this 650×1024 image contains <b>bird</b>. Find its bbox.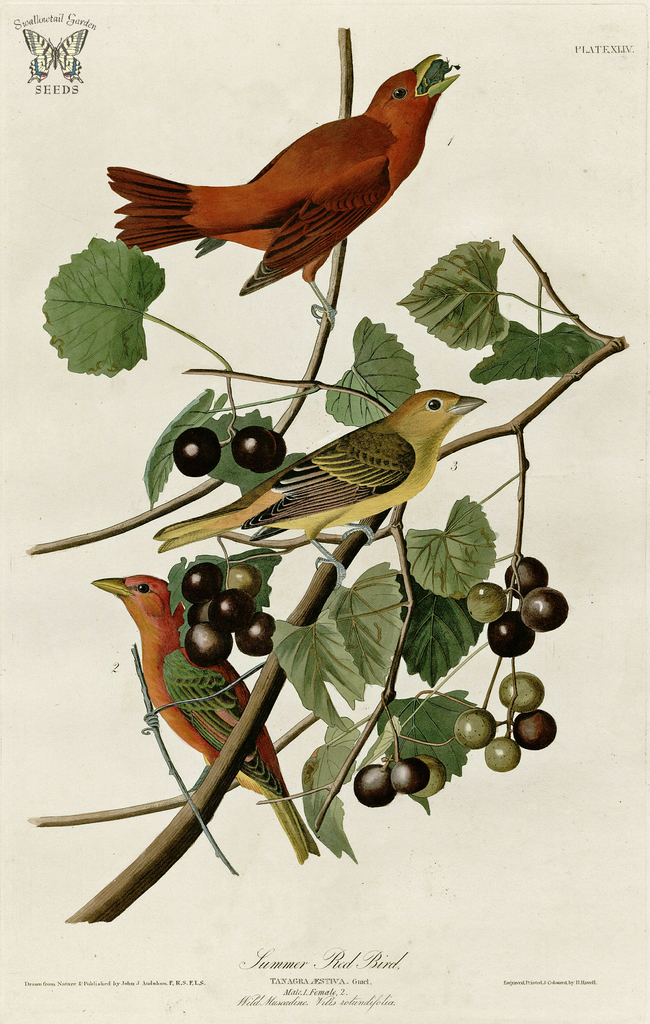
crop(90, 39, 478, 321).
